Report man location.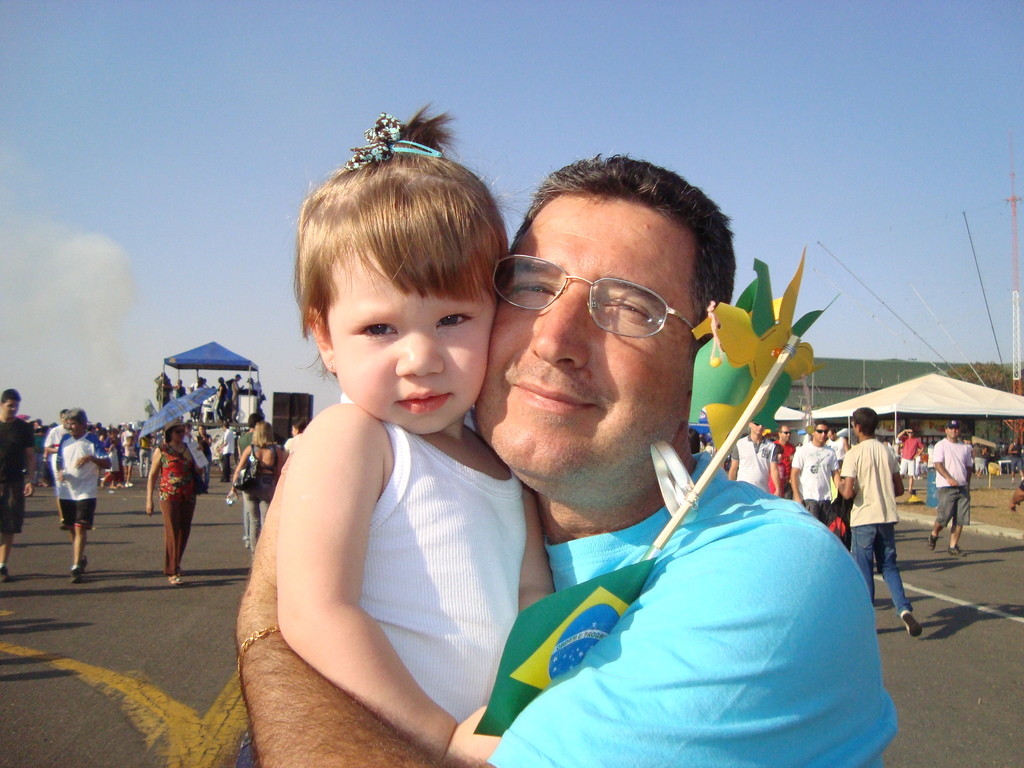
Report: bbox=(316, 157, 900, 767).
